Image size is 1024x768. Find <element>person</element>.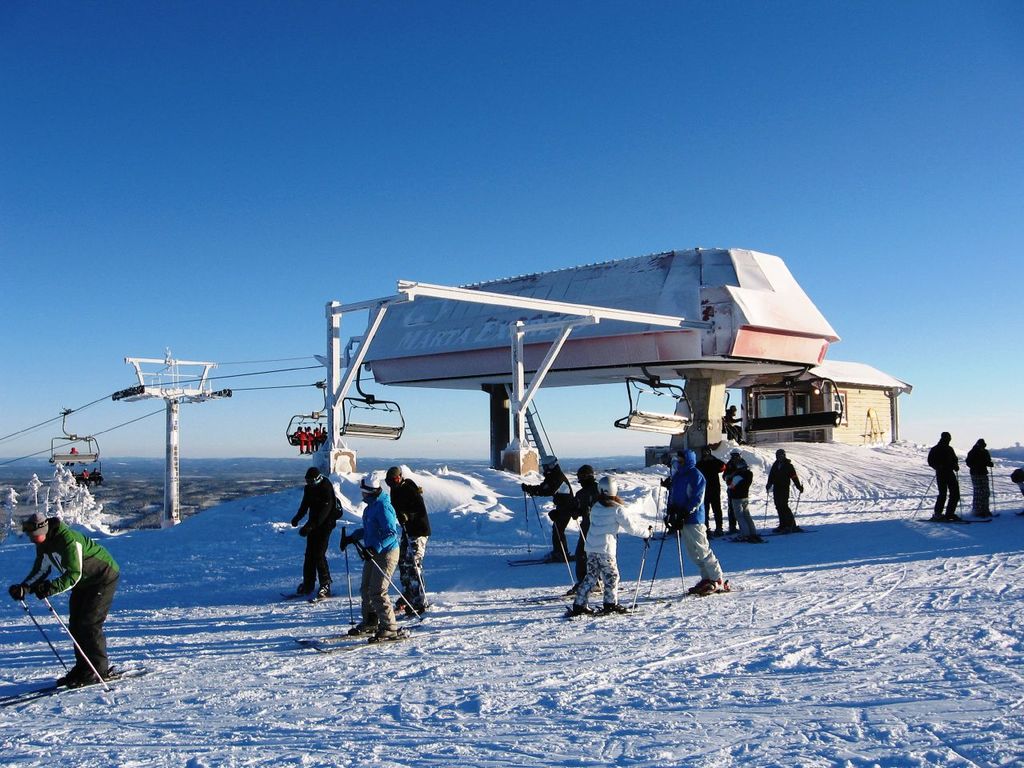
detection(382, 466, 434, 620).
